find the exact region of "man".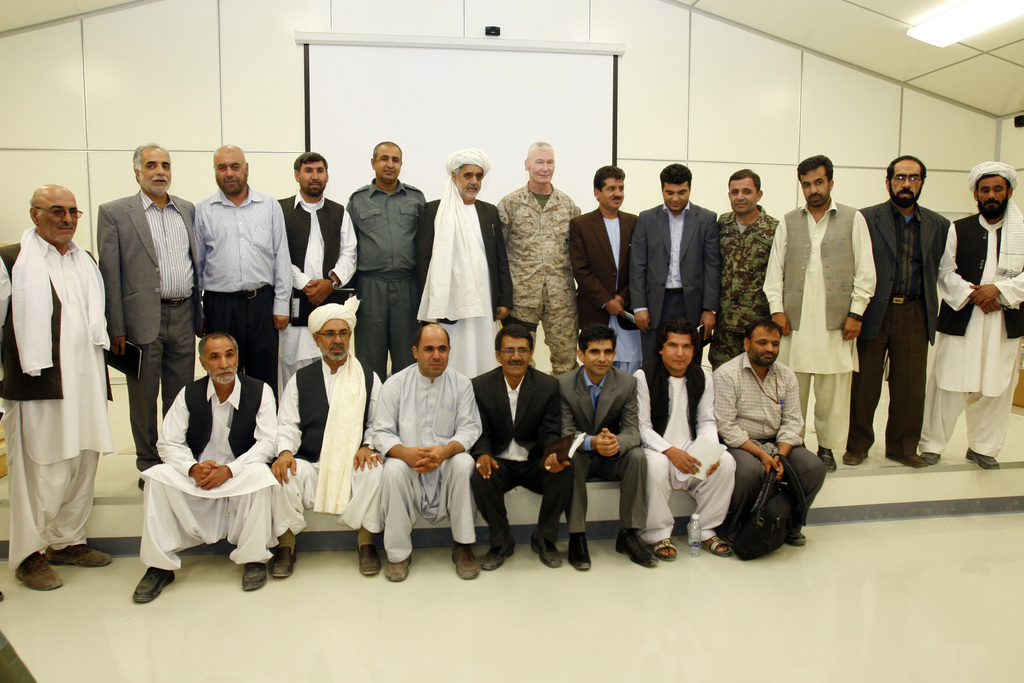
Exact region: 342 142 429 388.
